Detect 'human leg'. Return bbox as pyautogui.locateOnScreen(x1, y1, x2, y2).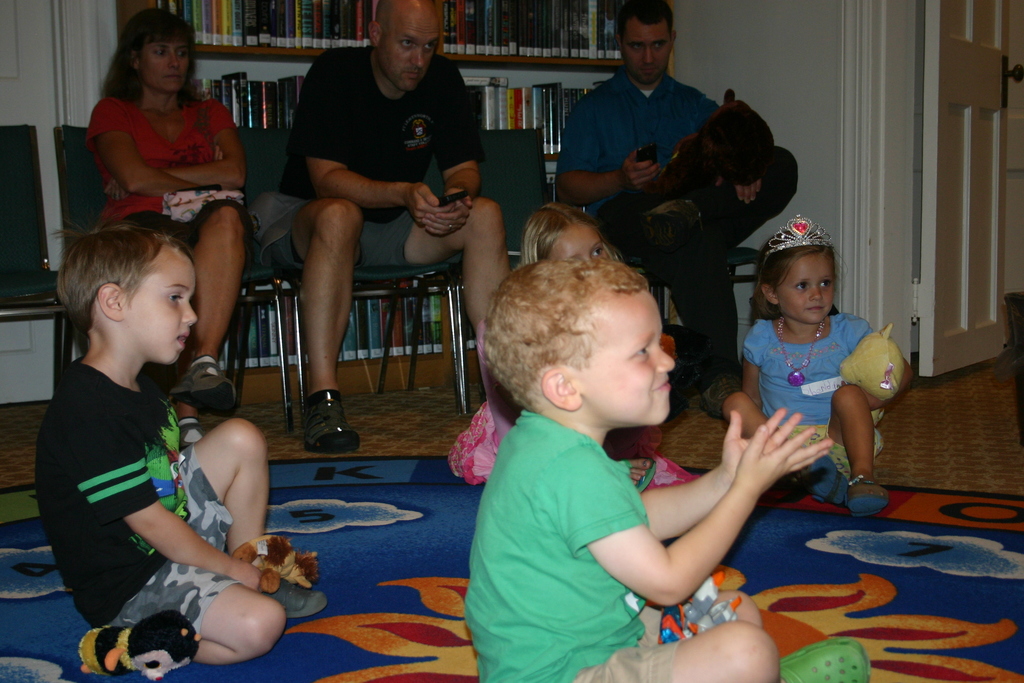
pyautogui.locateOnScreen(831, 385, 875, 518).
